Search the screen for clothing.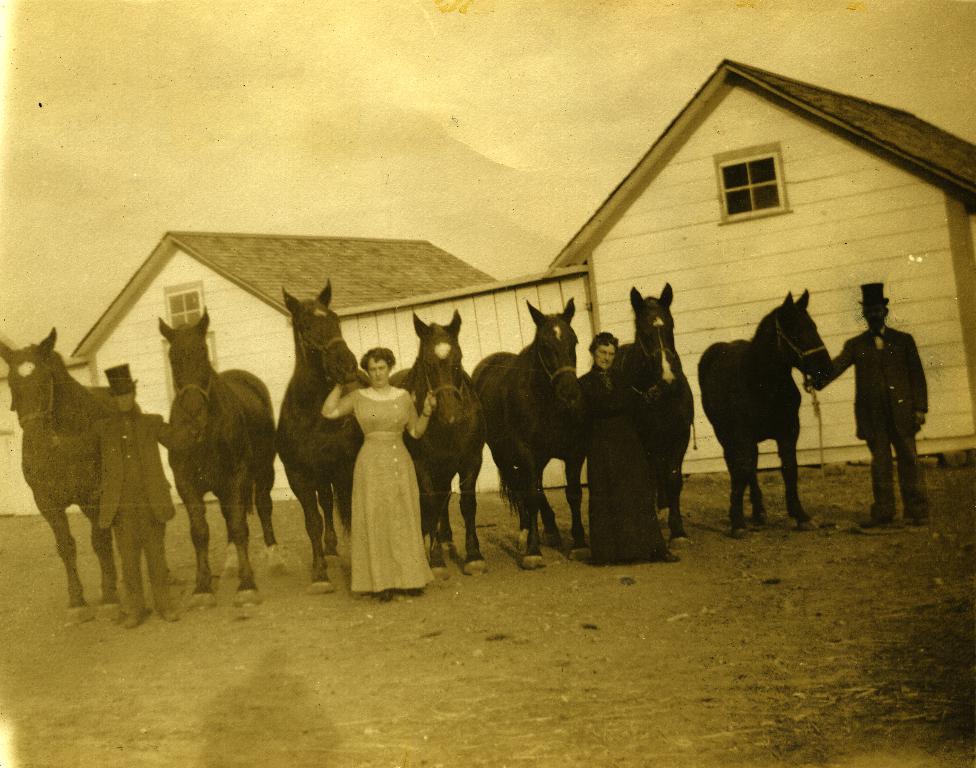
Found at (583, 371, 670, 569).
